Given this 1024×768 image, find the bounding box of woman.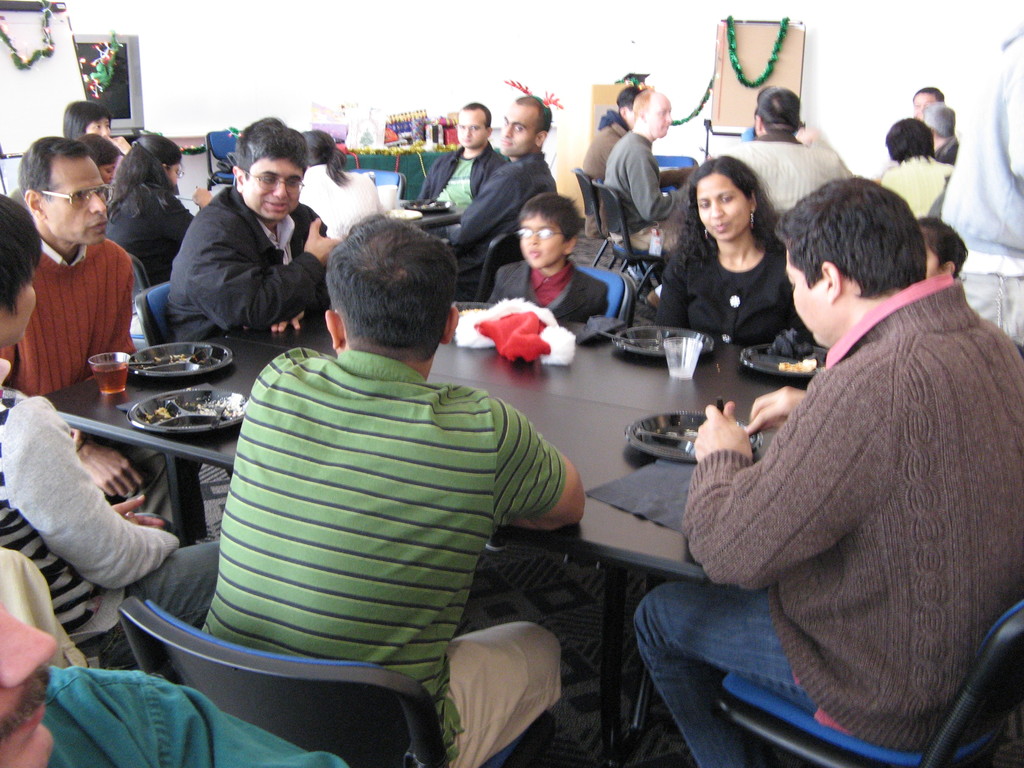
303, 124, 383, 236.
